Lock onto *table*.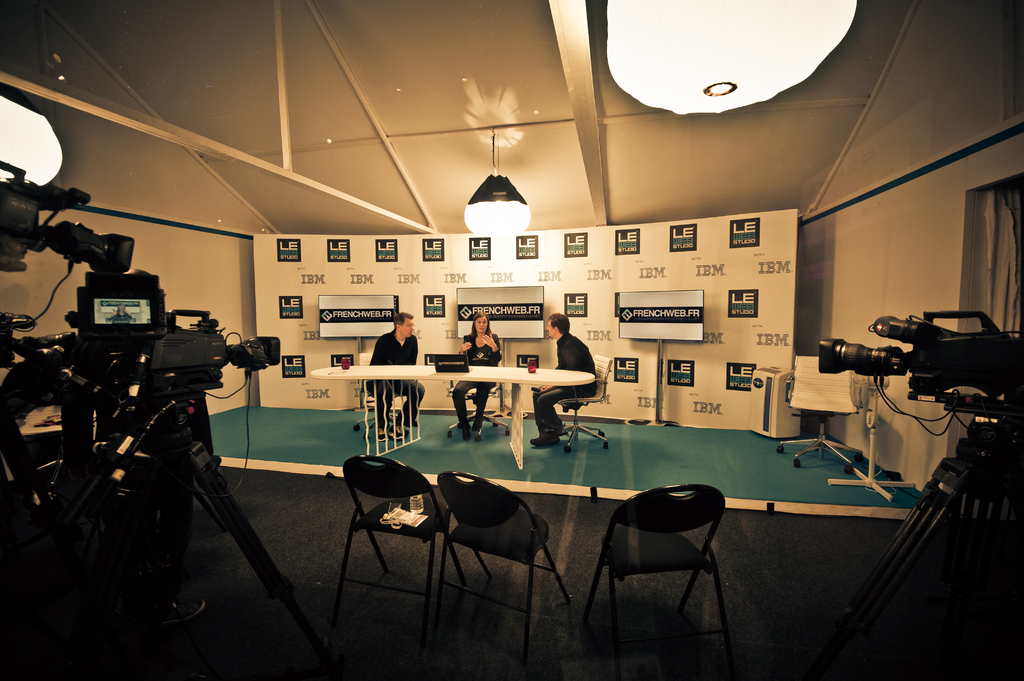
Locked: BBox(312, 368, 436, 454).
